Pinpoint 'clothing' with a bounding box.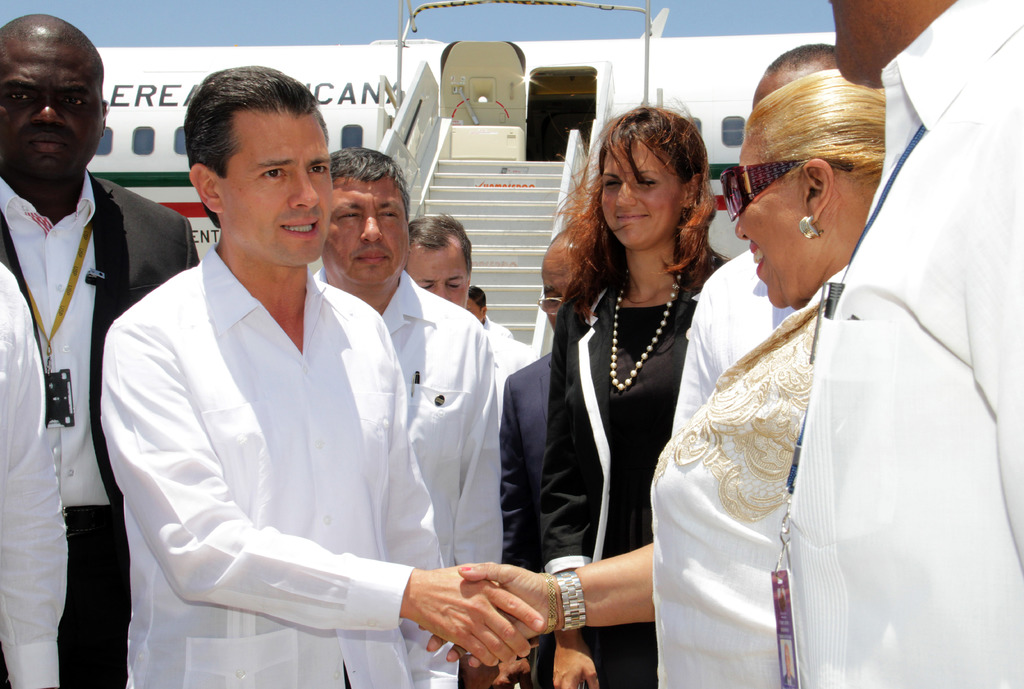
776/0/1023/688.
